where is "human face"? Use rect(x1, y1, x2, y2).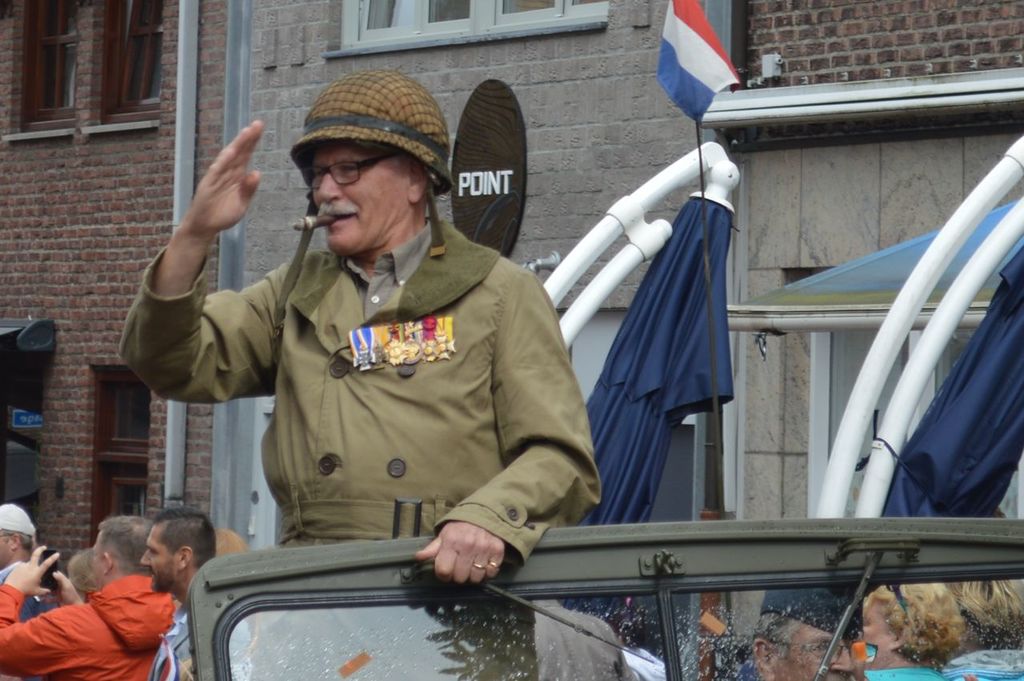
rect(773, 625, 866, 680).
